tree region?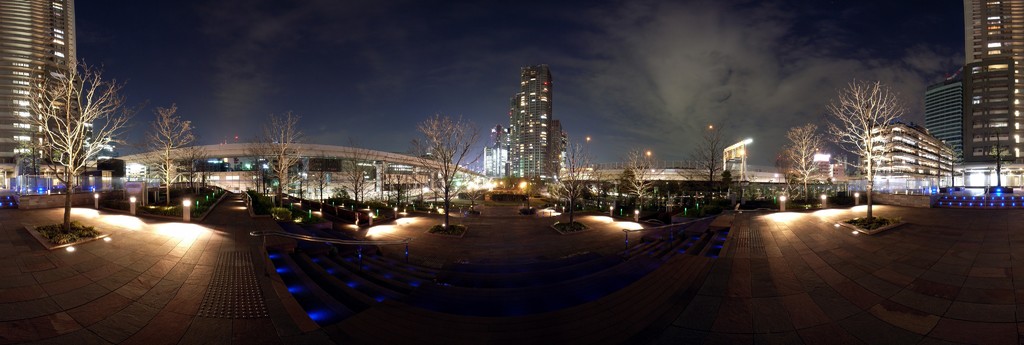
412 108 498 220
